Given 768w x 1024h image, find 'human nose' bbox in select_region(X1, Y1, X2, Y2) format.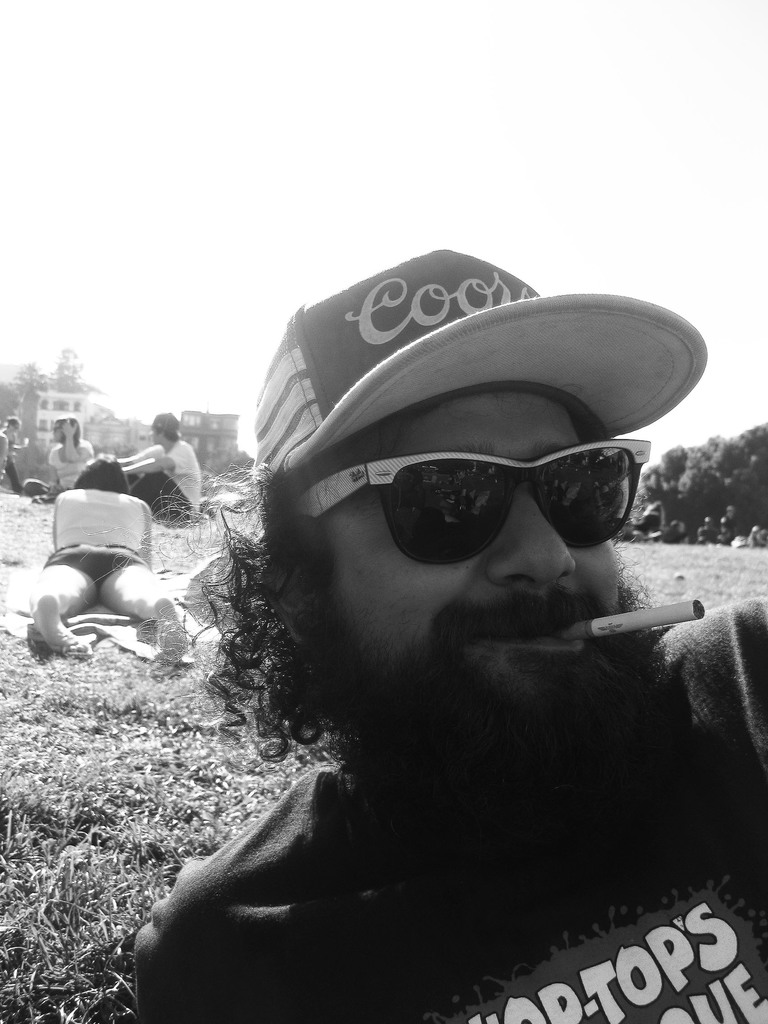
select_region(483, 493, 580, 586).
